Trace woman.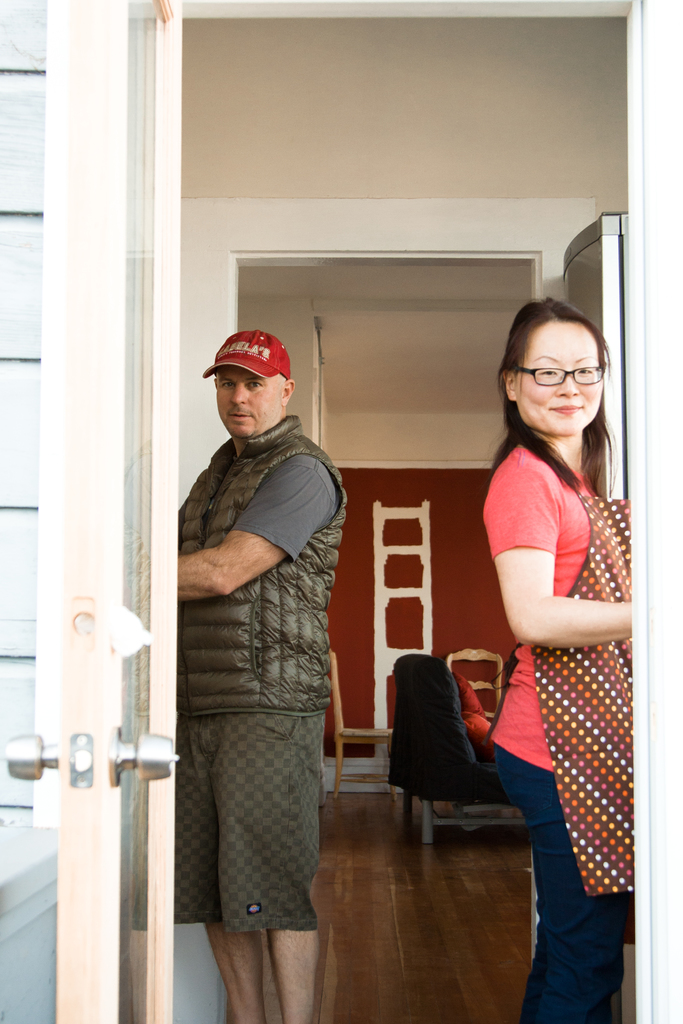
Traced to detection(465, 292, 648, 1007).
